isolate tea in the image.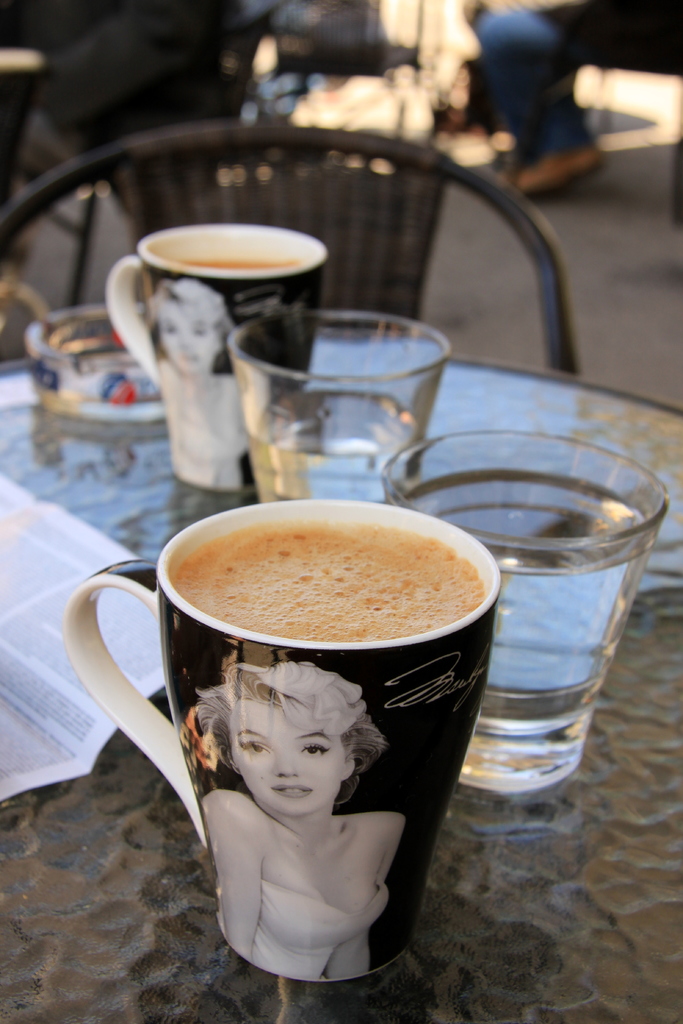
Isolated region: left=165, top=526, right=485, bottom=640.
